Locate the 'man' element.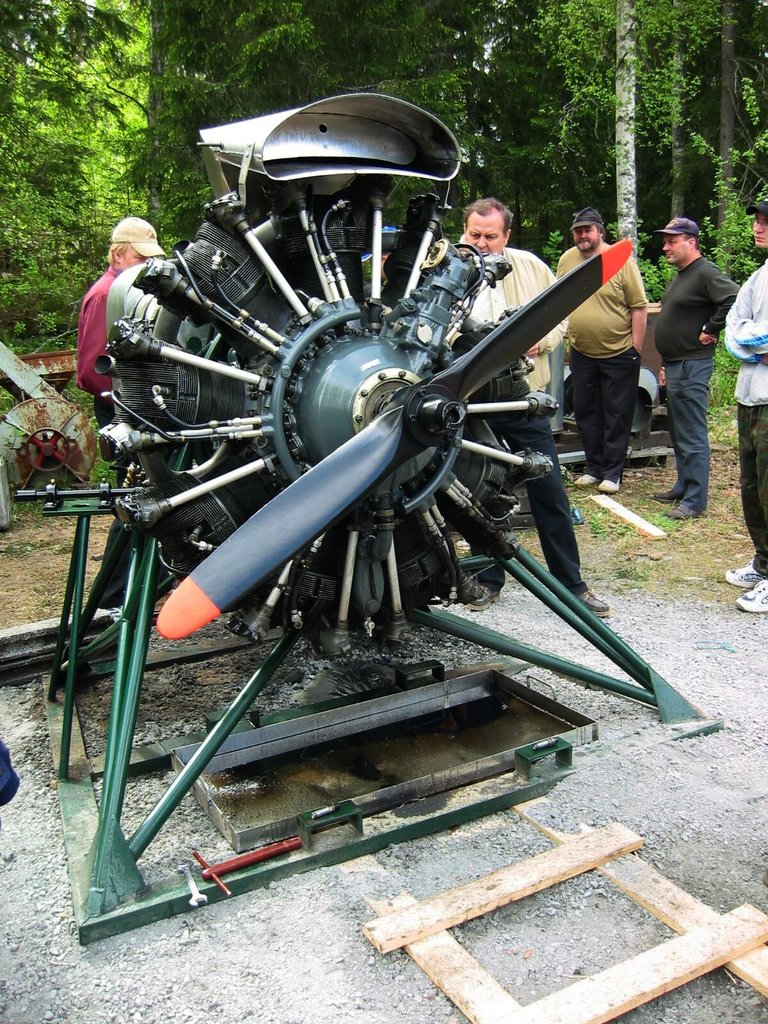
Element bbox: (557,205,652,500).
